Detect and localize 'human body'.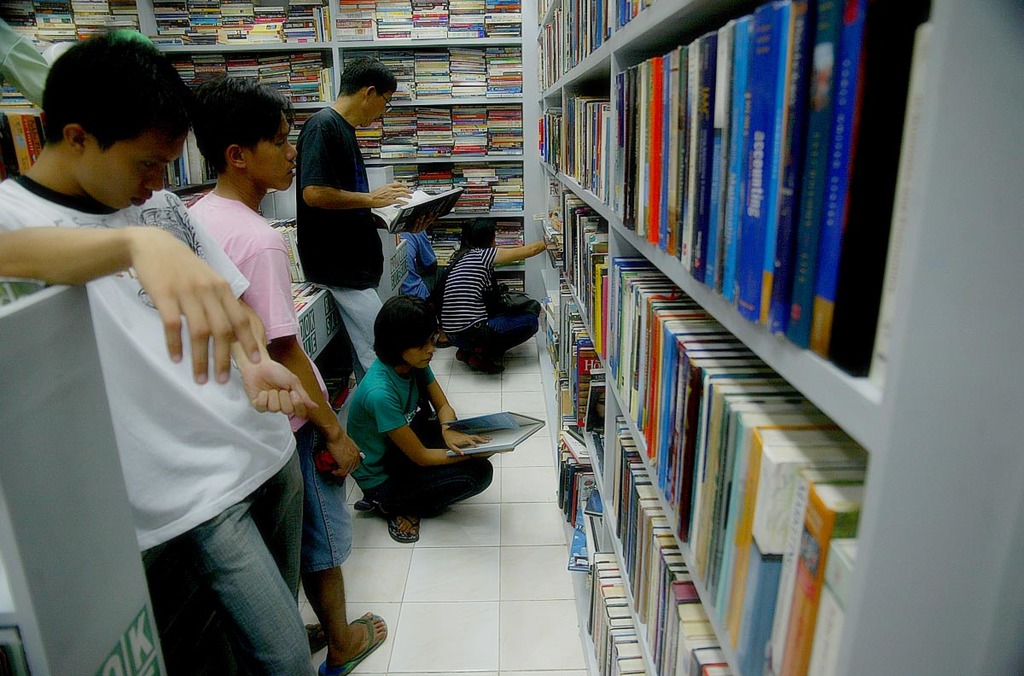
Localized at 345/355/496/537.
